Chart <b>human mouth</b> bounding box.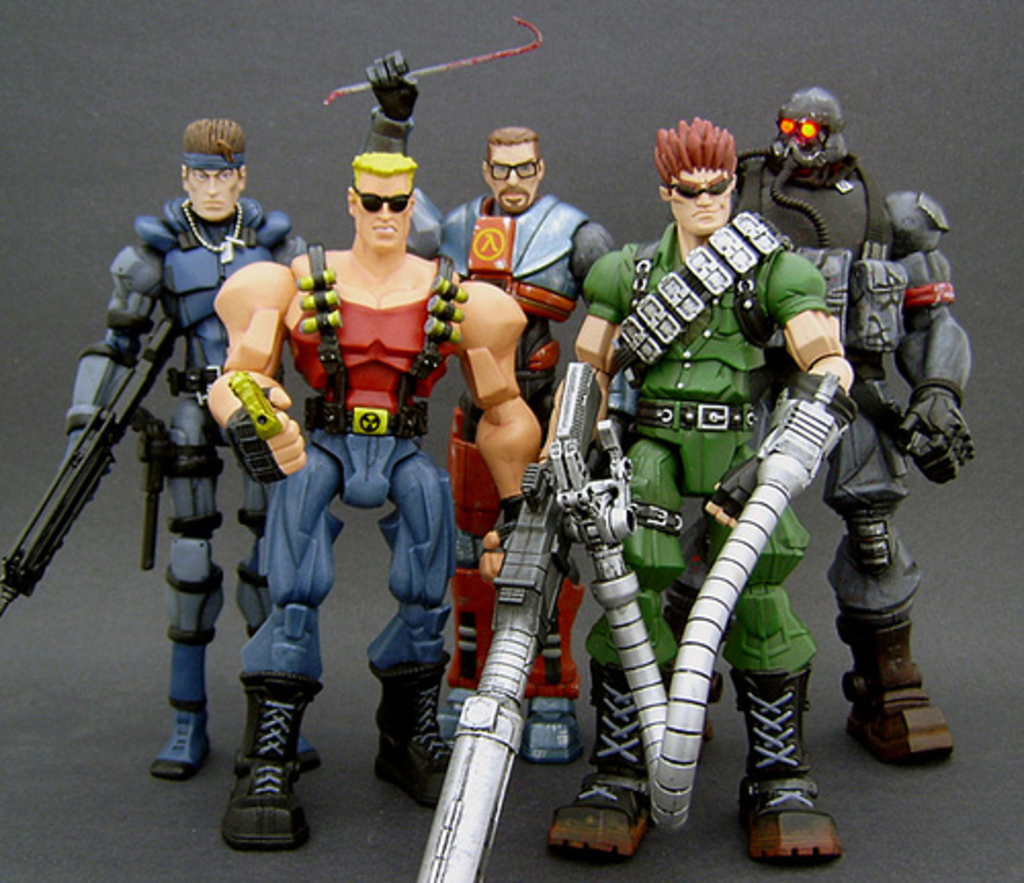
Charted: <box>690,211,717,221</box>.
